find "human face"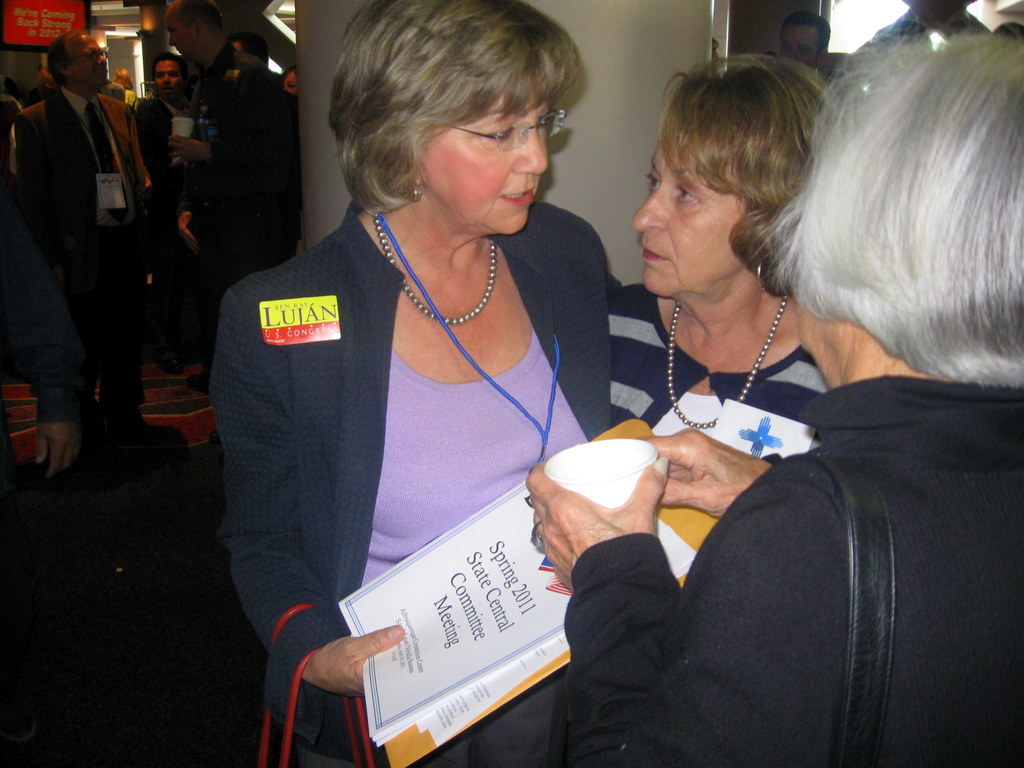
154/54/187/100
